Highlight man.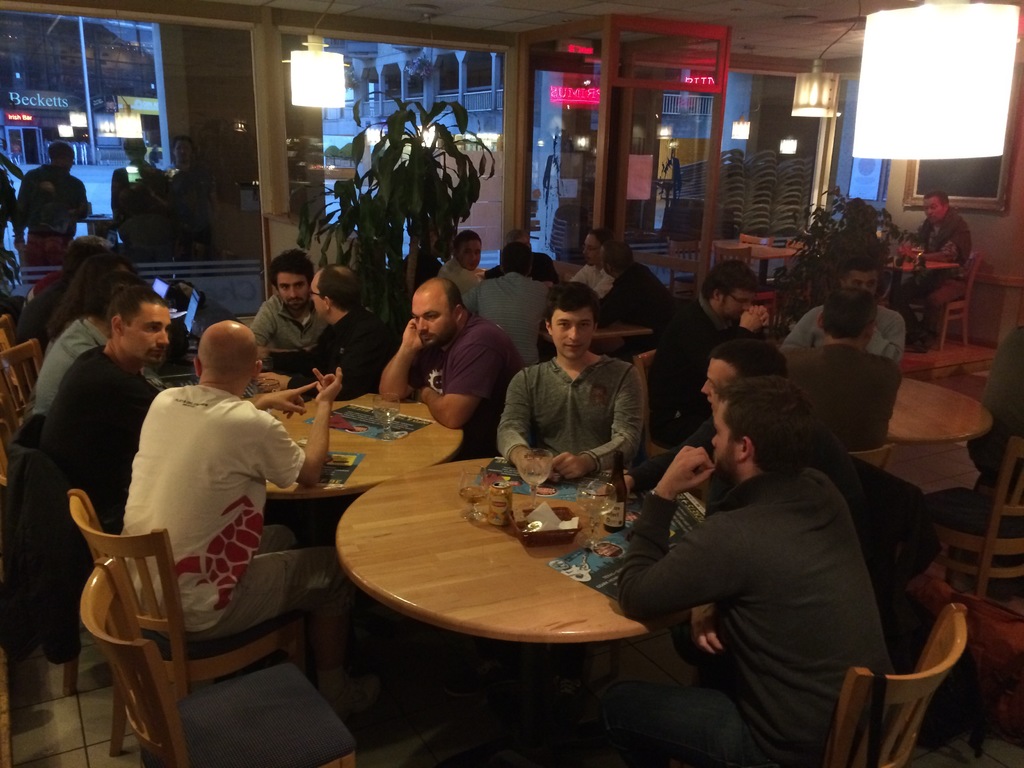
Highlighted region: <box>628,337,931,760</box>.
